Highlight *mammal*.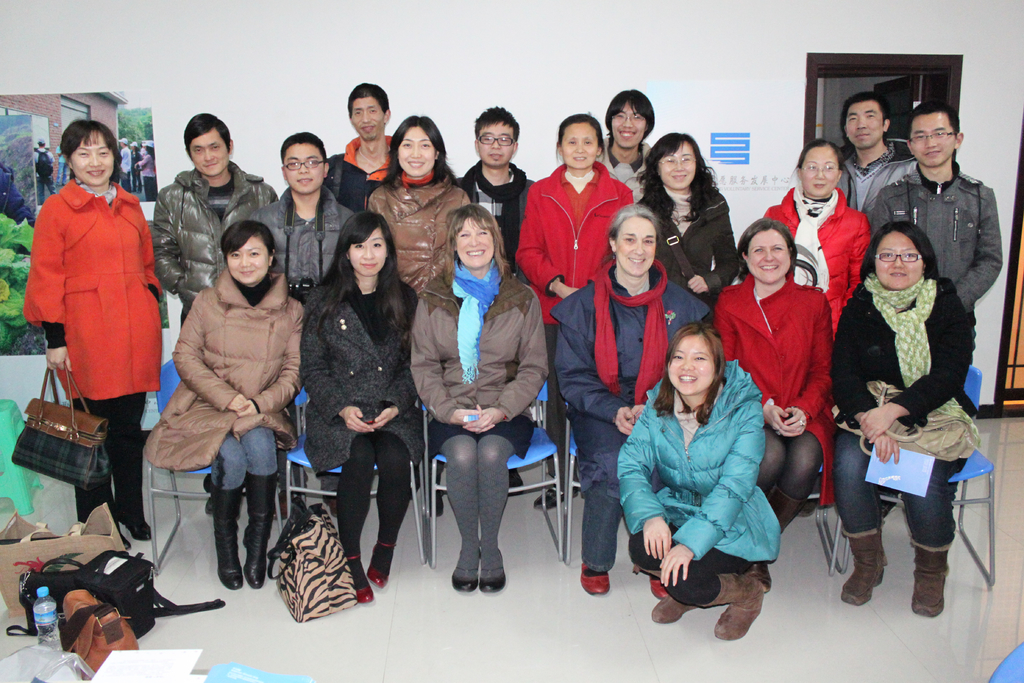
Highlighted region: crop(117, 138, 132, 194).
